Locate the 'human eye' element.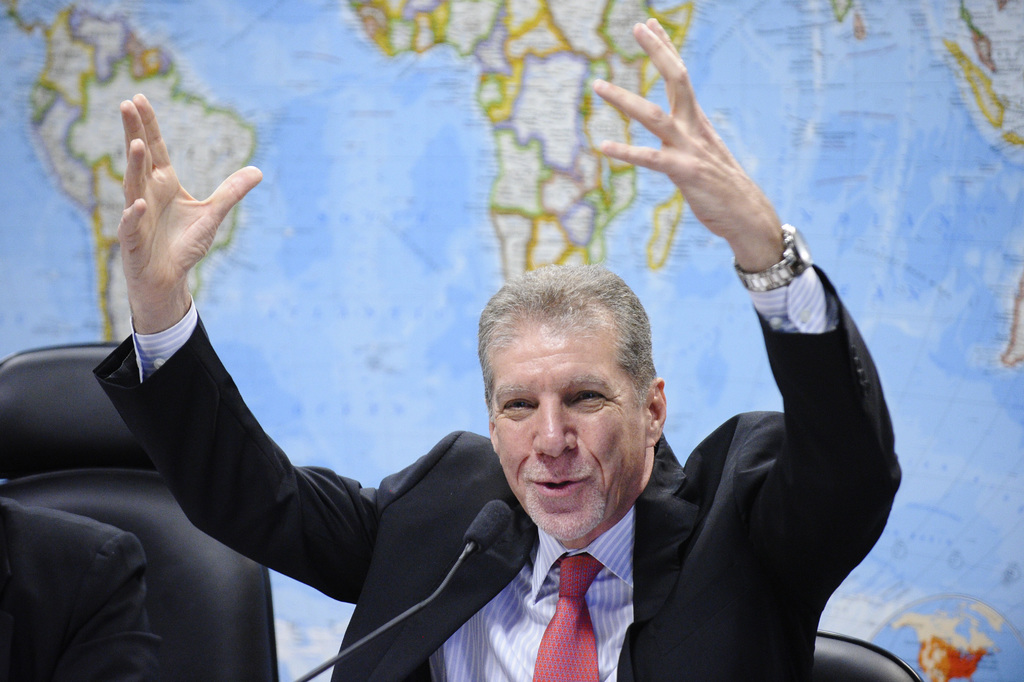
Element bbox: crop(496, 393, 536, 414).
